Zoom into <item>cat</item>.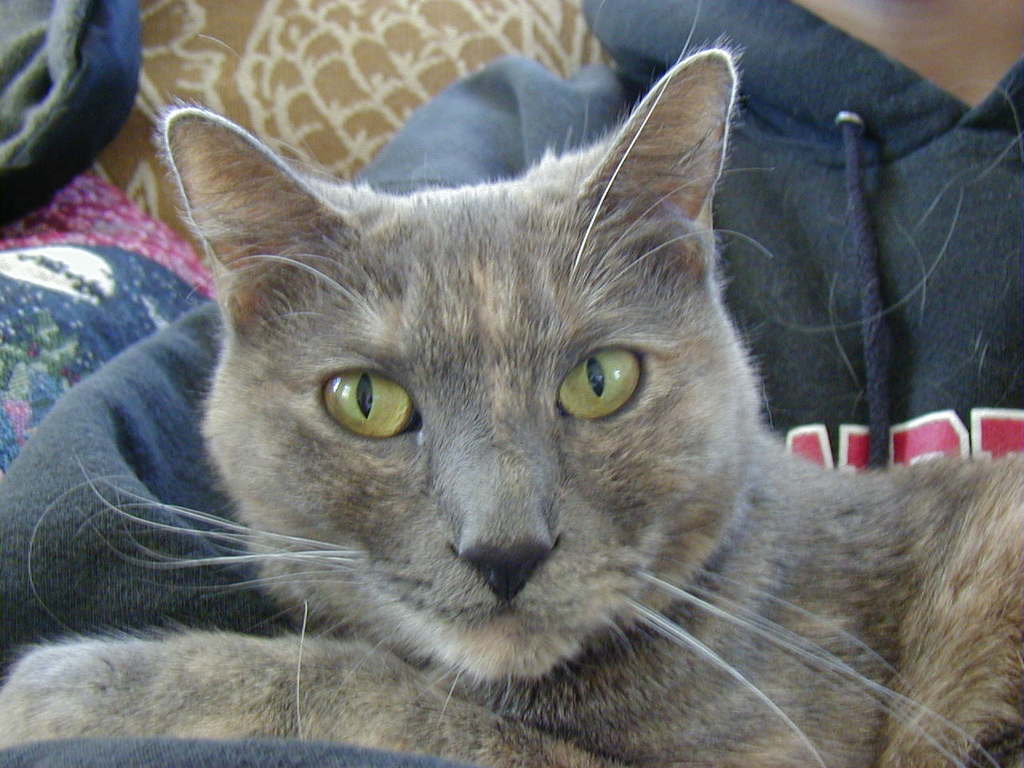
Zoom target: region(0, 0, 1023, 767).
